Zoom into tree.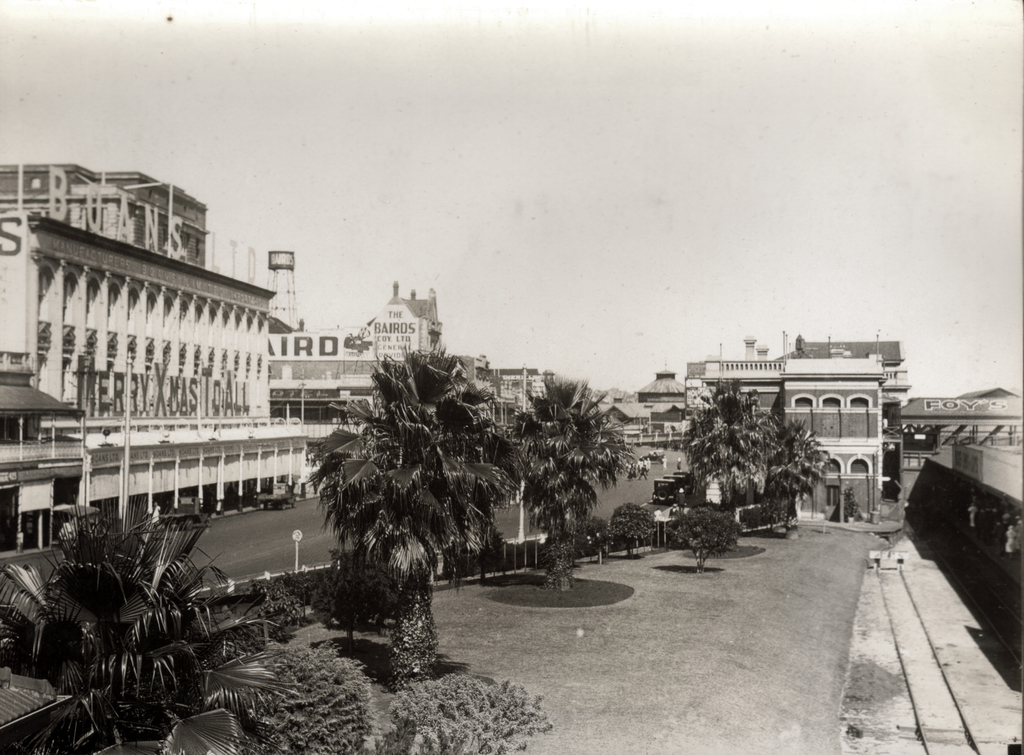
Zoom target: x1=674, y1=378, x2=785, y2=551.
